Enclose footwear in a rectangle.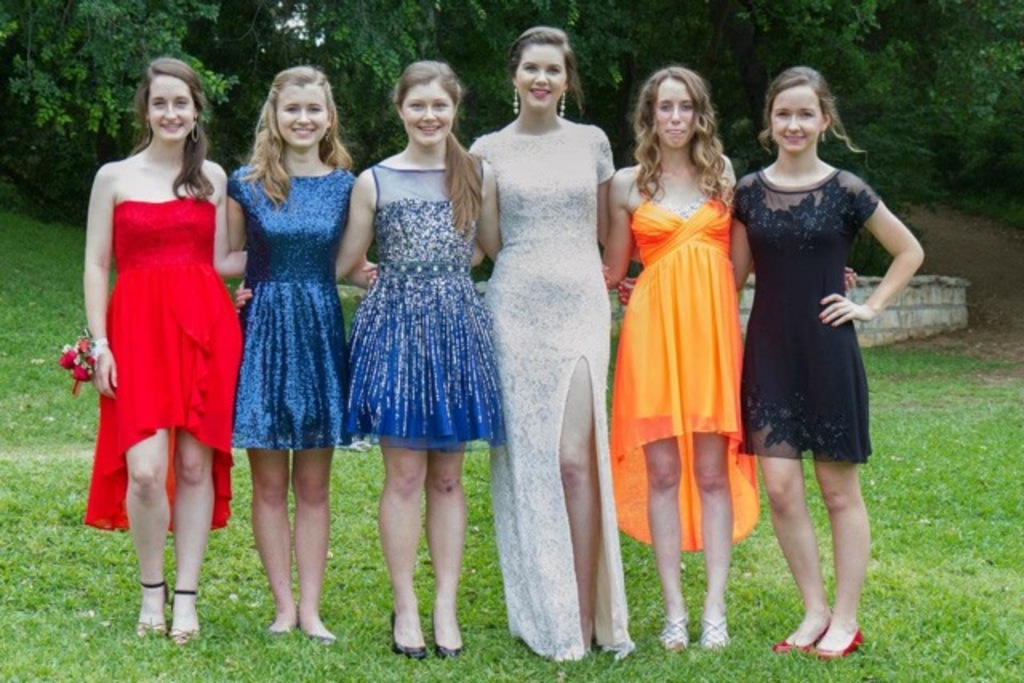
(694, 621, 733, 651).
